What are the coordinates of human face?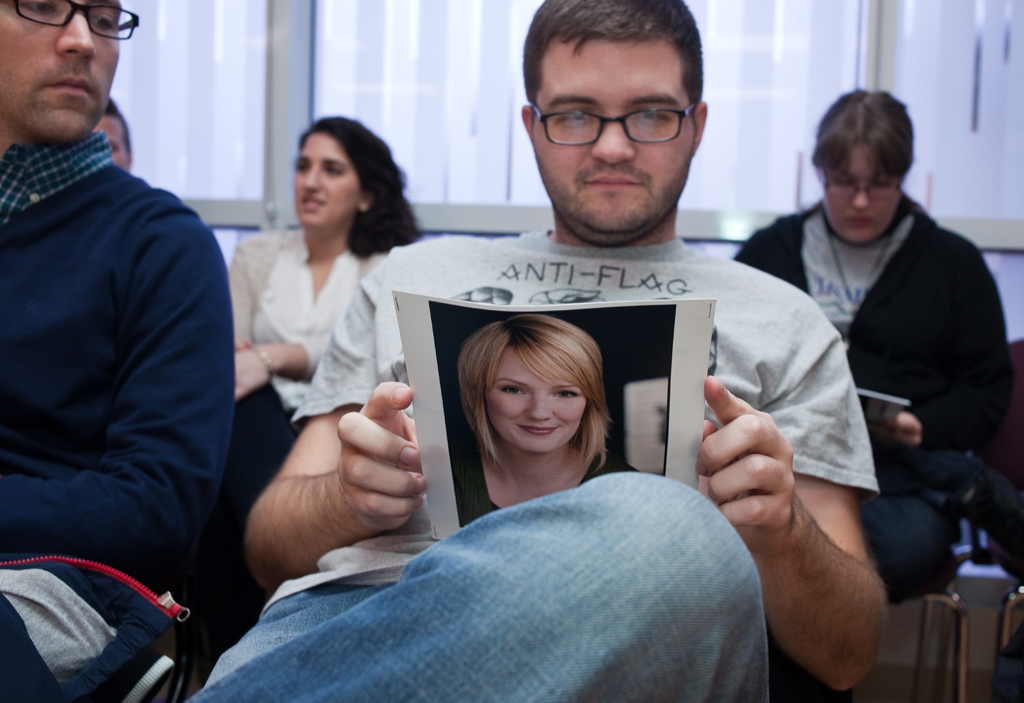
l=0, t=0, r=118, b=142.
